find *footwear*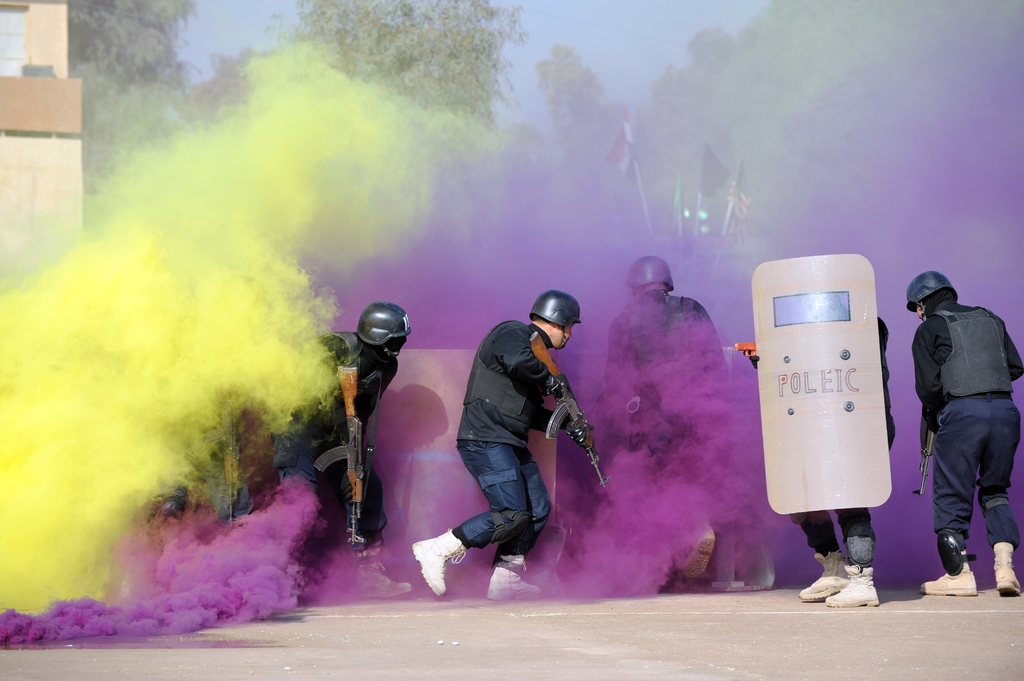
[x1=683, y1=527, x2=716, y2=579]
